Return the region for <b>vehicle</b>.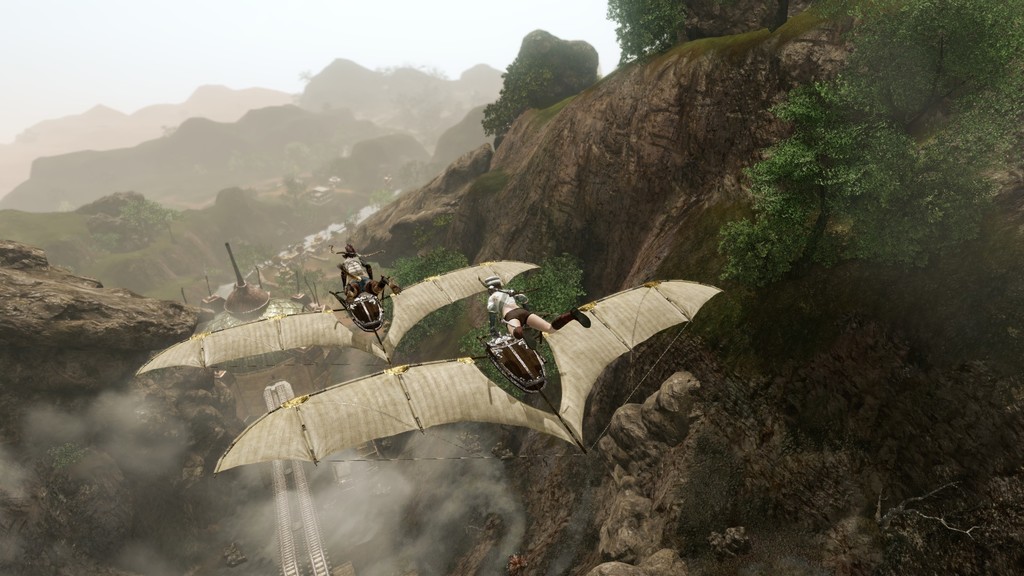
locate(324, 243, 383, 333).
